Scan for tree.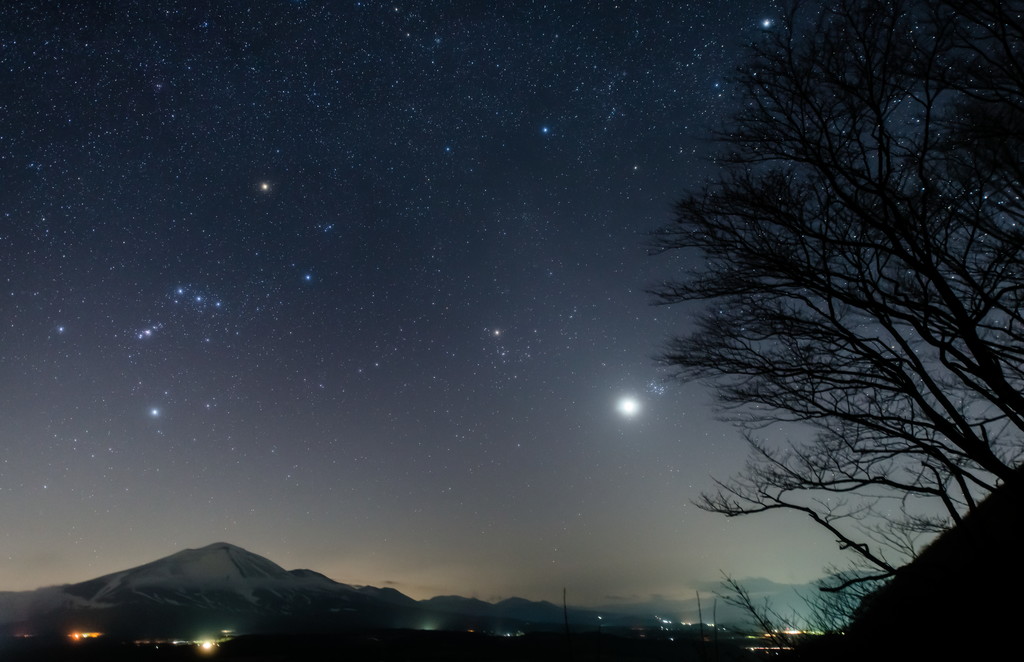
Scan result: locate(611, 2, 991, 661).
